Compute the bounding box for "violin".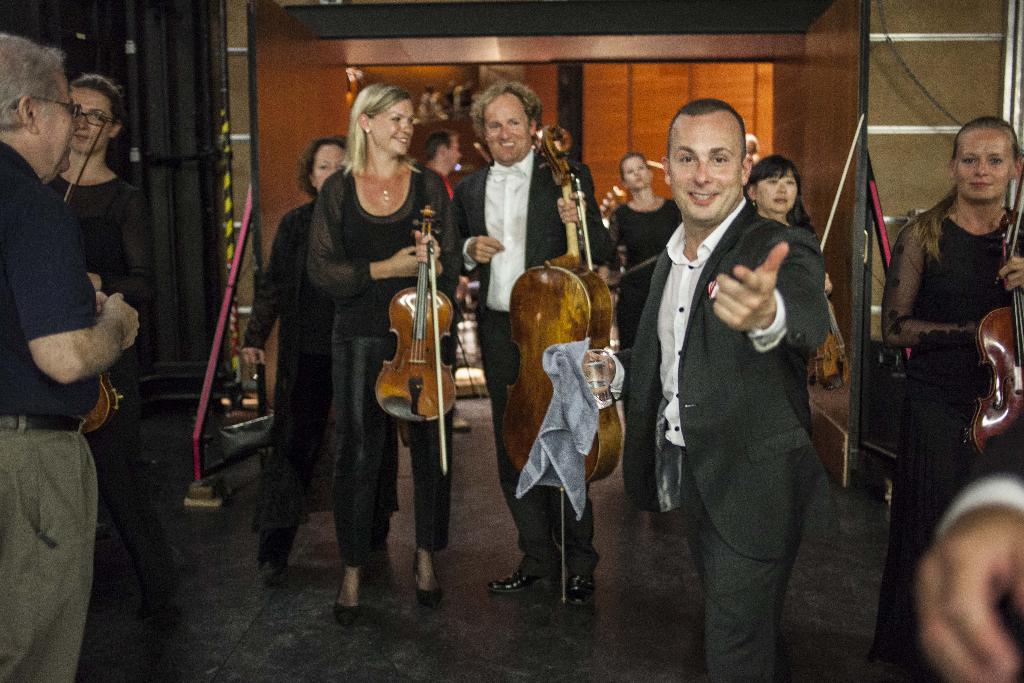
rect(621, 255, 662, 283).
